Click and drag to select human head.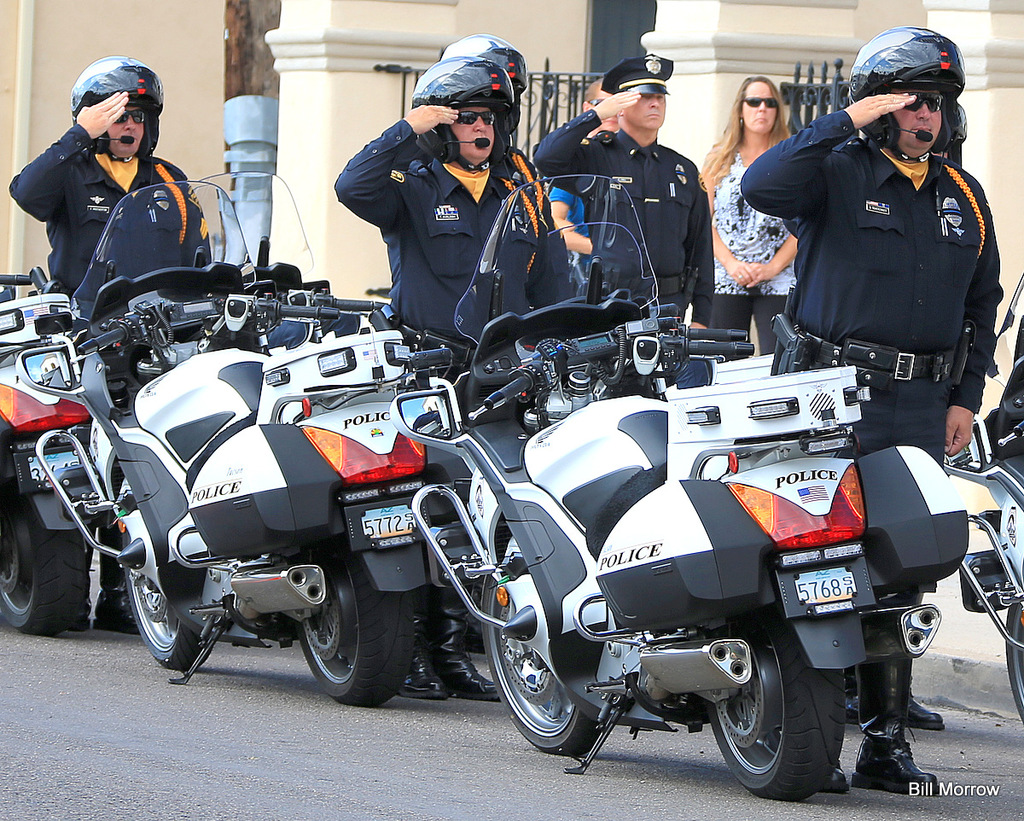
Selection: left=858, top=43, right=945, bottom=160.
